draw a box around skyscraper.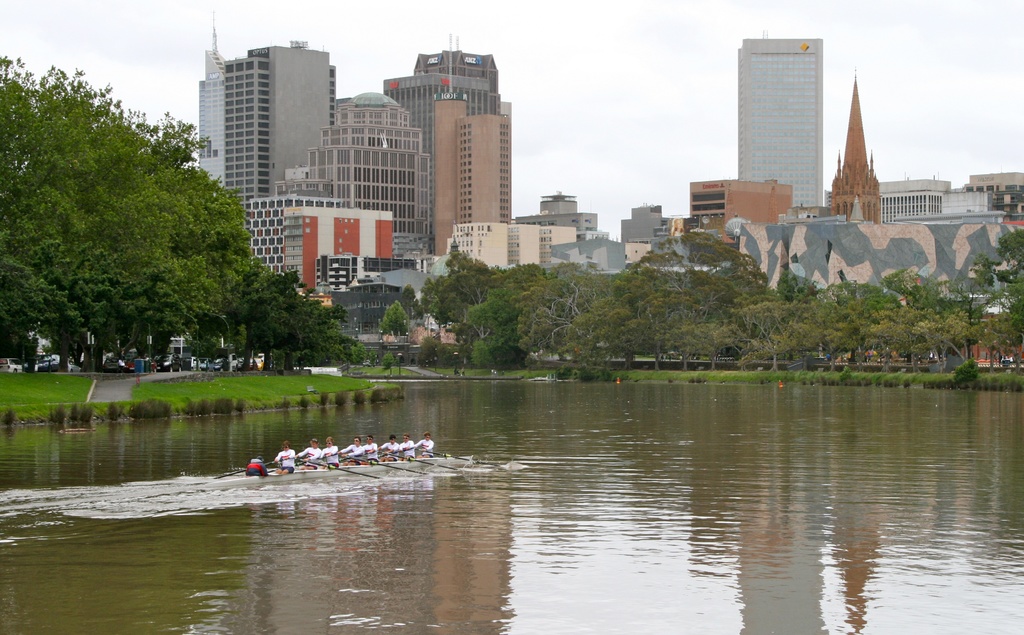
locate(822, 65, 897, 226).
